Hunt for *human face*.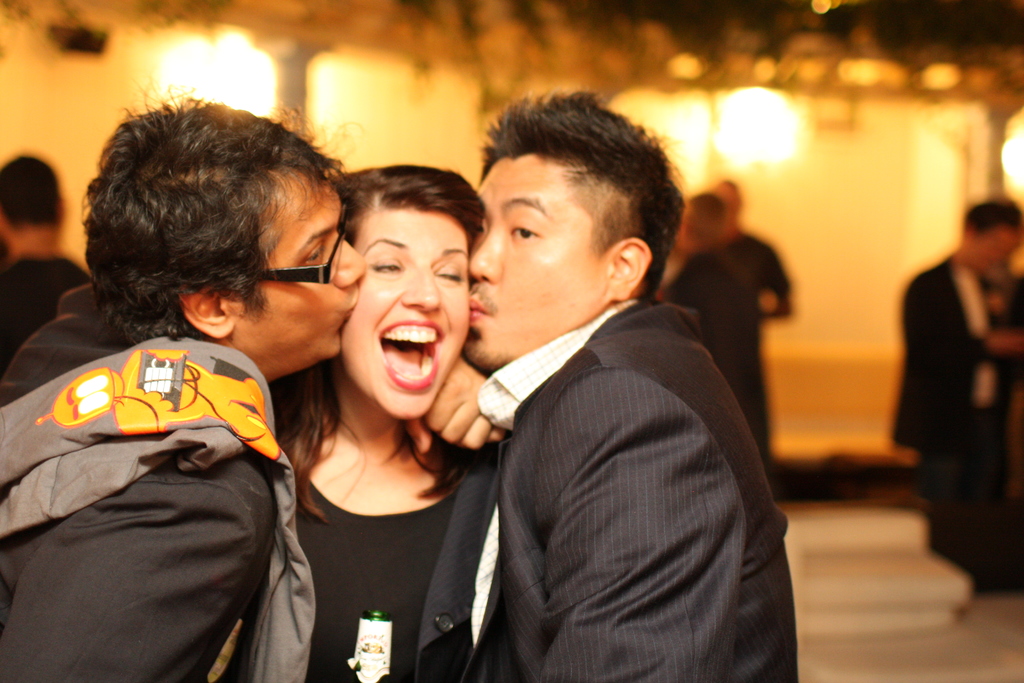
Hunted down at 460:151:648:366.
